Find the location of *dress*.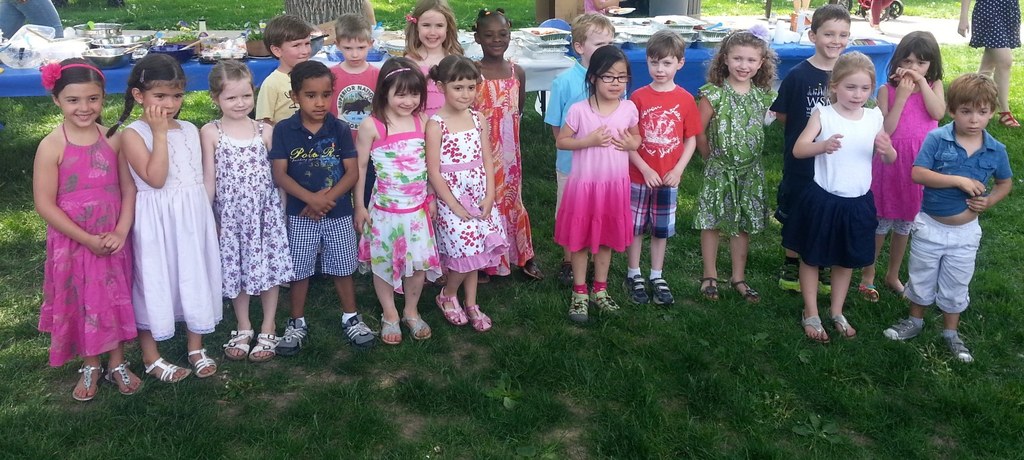
Location: {"x1": 472, "y1": 56, "x2": 535, "y2": 277}.
